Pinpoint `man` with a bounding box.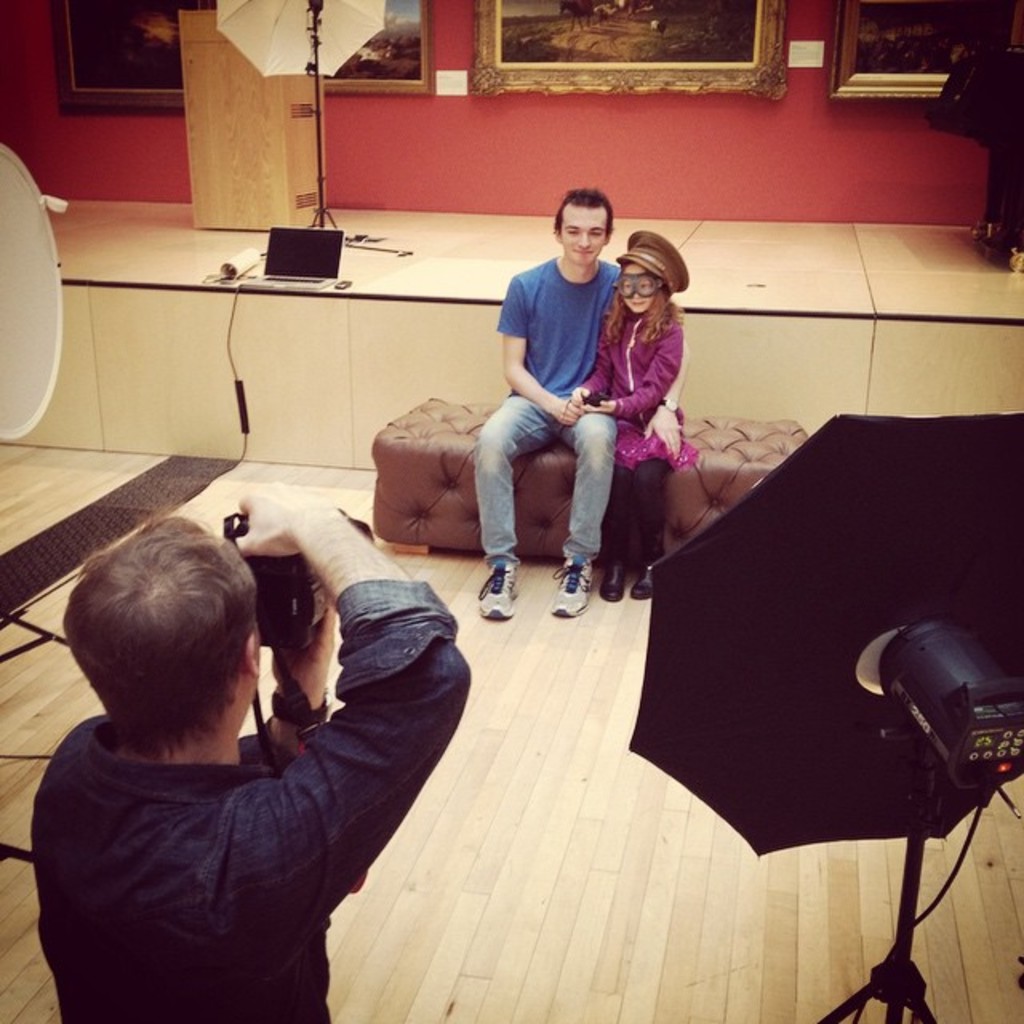
(2,483,483,1000).
